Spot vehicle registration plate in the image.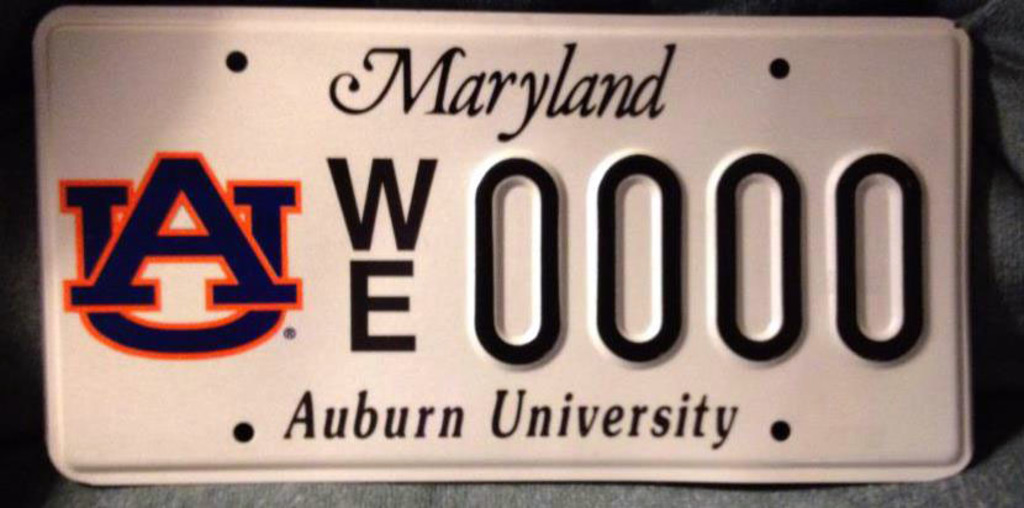
vehicle registration plate found at x1=30 y1=4 x2=975 y2=487.
